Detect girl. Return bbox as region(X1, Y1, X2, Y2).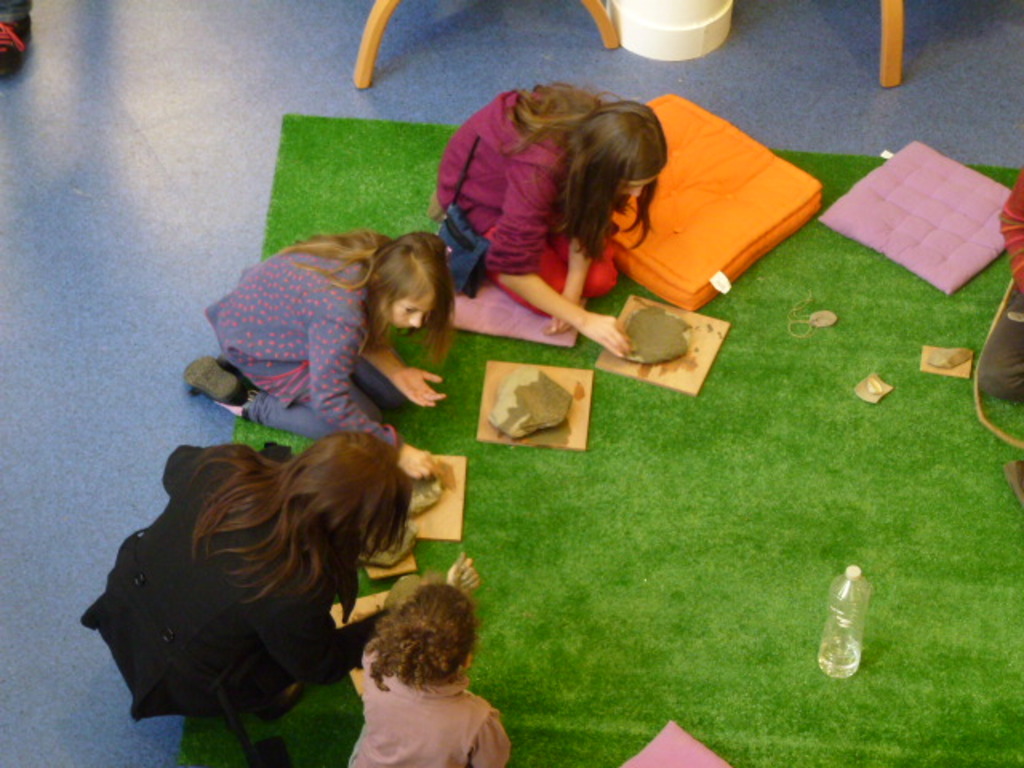
region(435, 83, 650, 350).
